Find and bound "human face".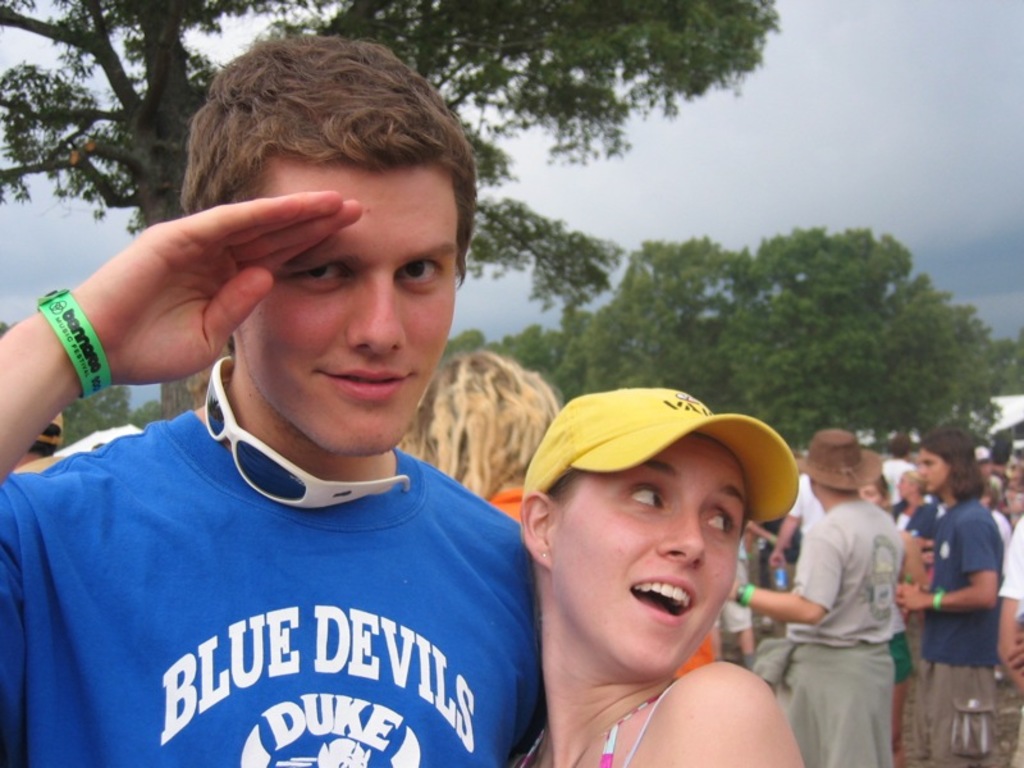
Bound: {"left": 896, "top": 475, "right": 914, "bottom": 497}.
